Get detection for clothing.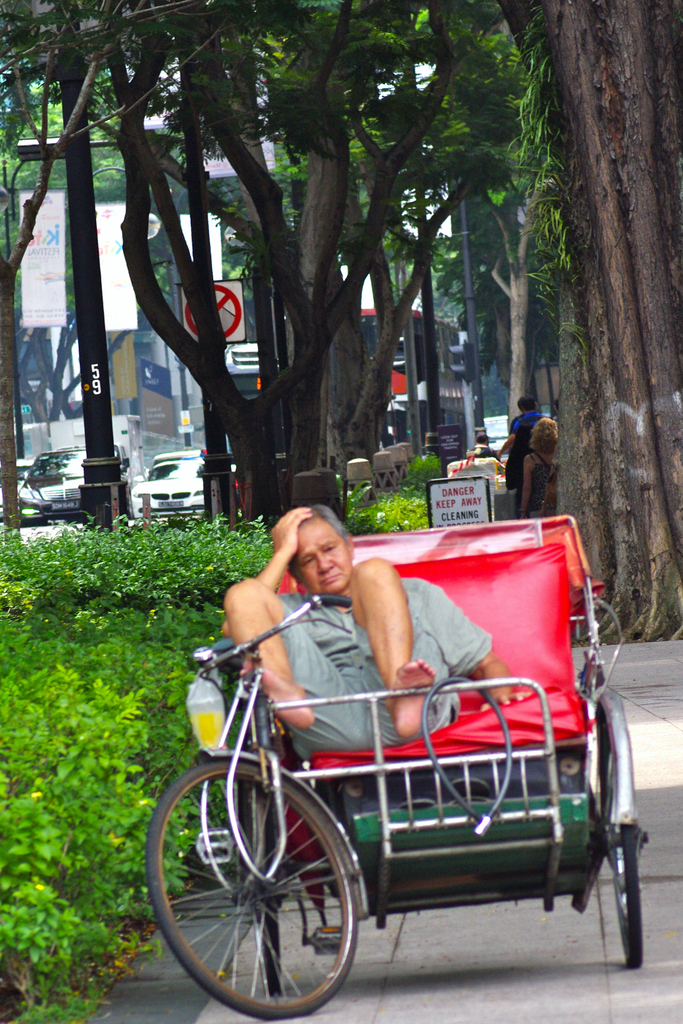
Detection: 279 575 494 756.
